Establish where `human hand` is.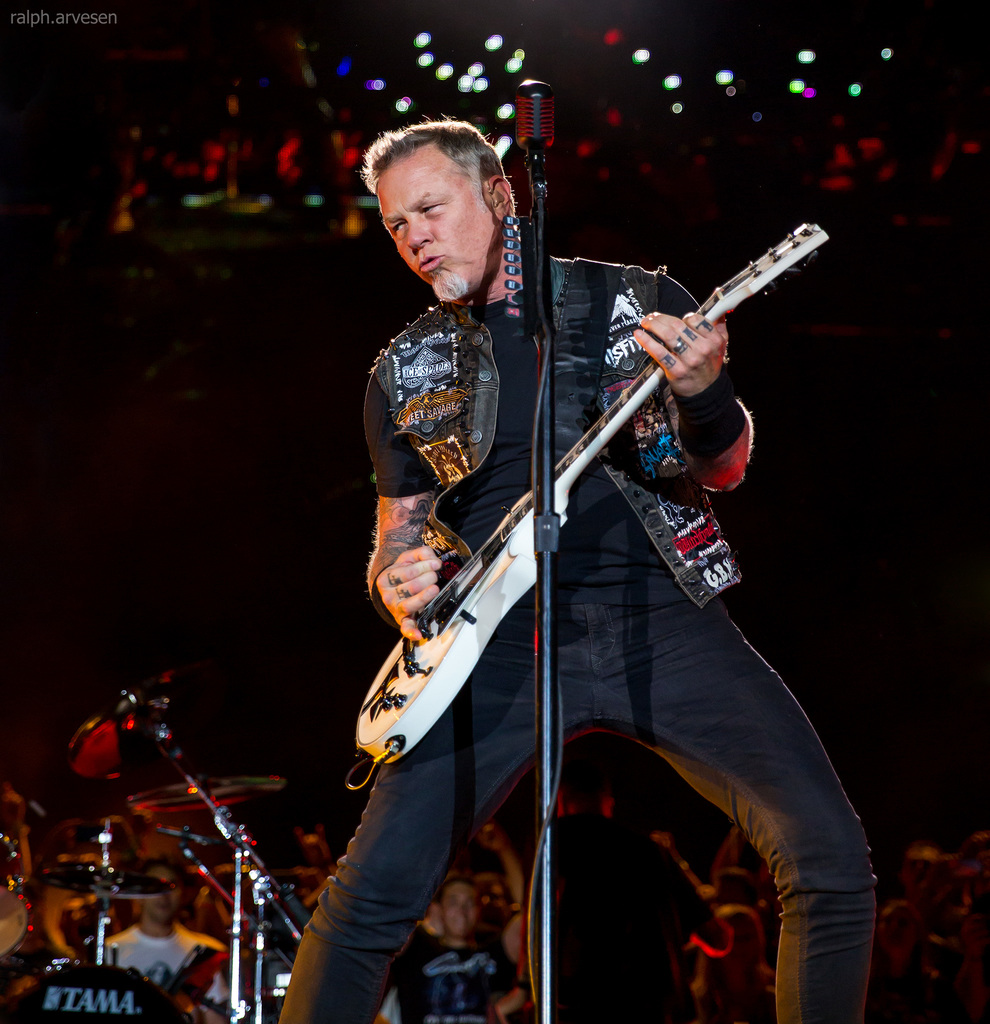
Established at bbox=(629, 309, 729, 402).
